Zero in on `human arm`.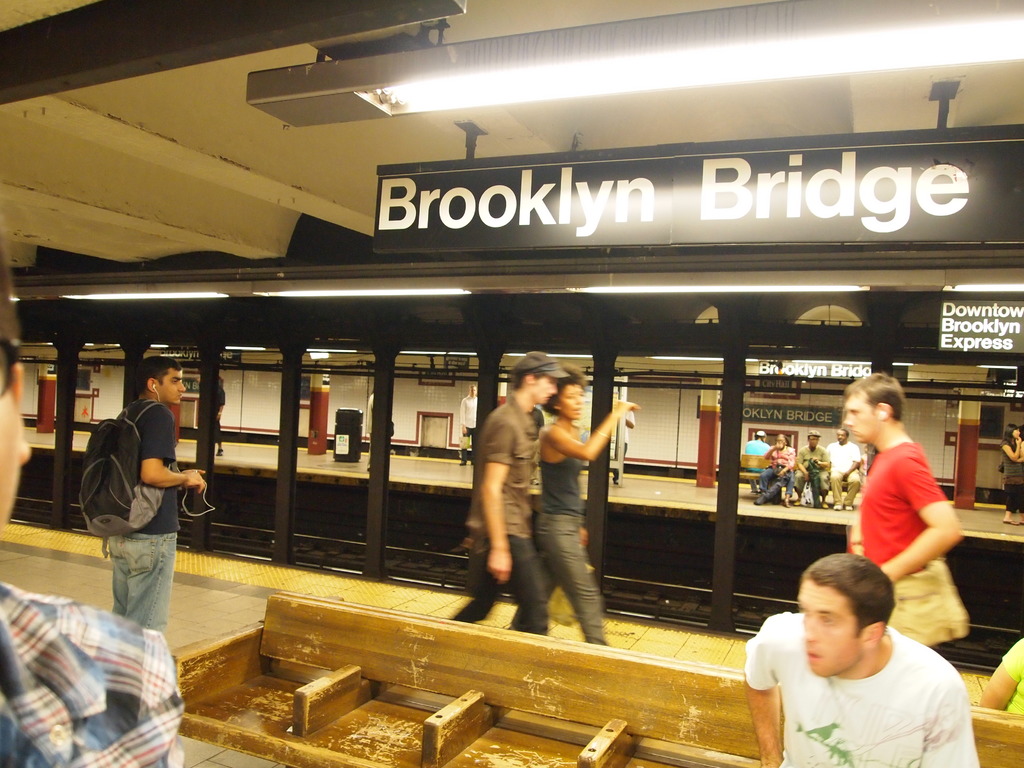
Zeroed in: <region>879, 452, 966, 586</region>.
